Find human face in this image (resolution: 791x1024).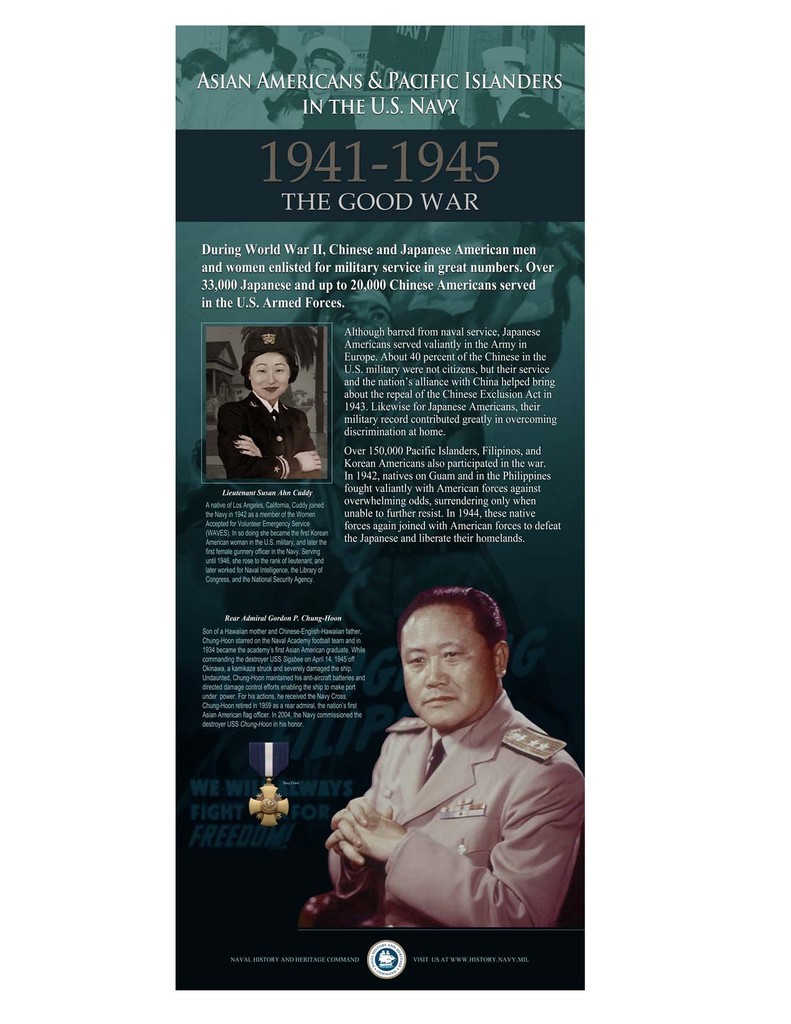
pyautogui.locateOnScreen(402, 616, 496, 728).
